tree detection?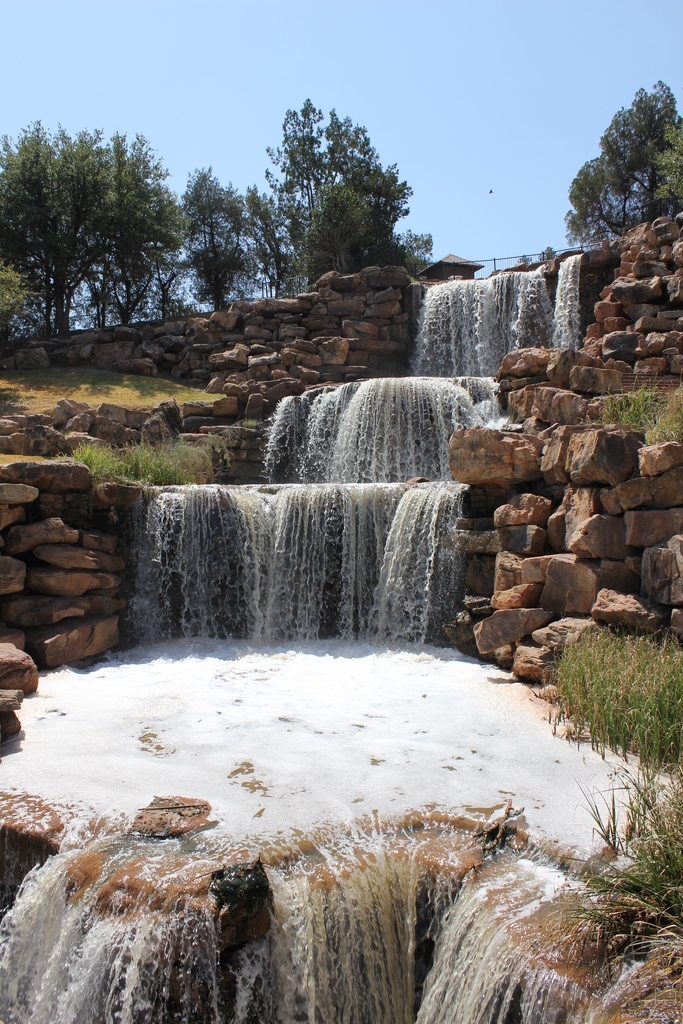
[579, 77, 675, 257]
